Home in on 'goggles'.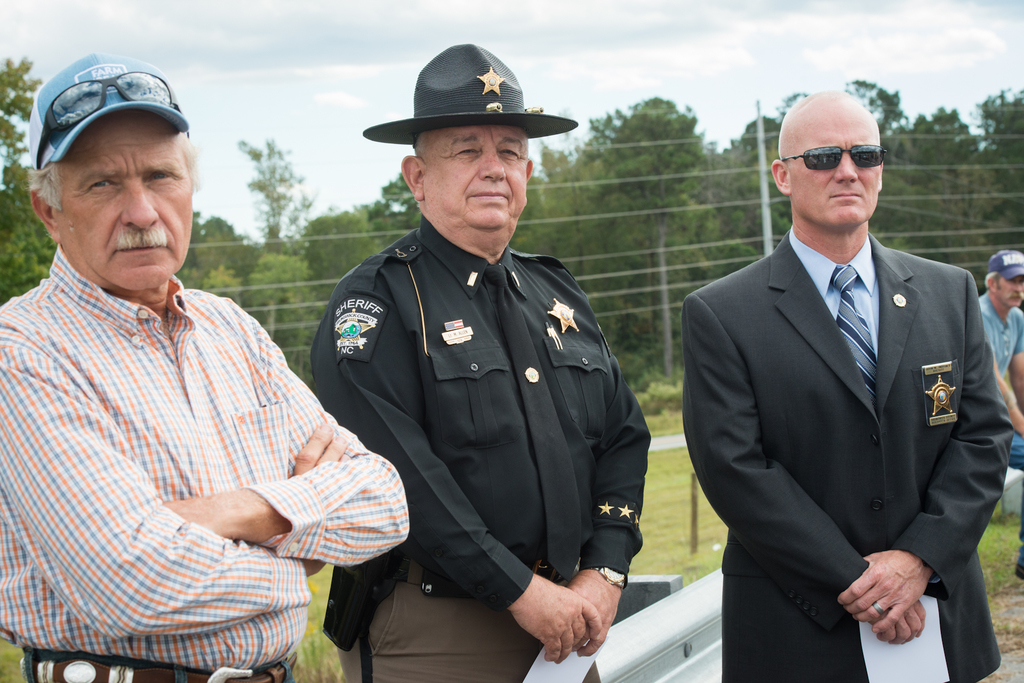
Homed in at detection(787, 129, 890, 180).
